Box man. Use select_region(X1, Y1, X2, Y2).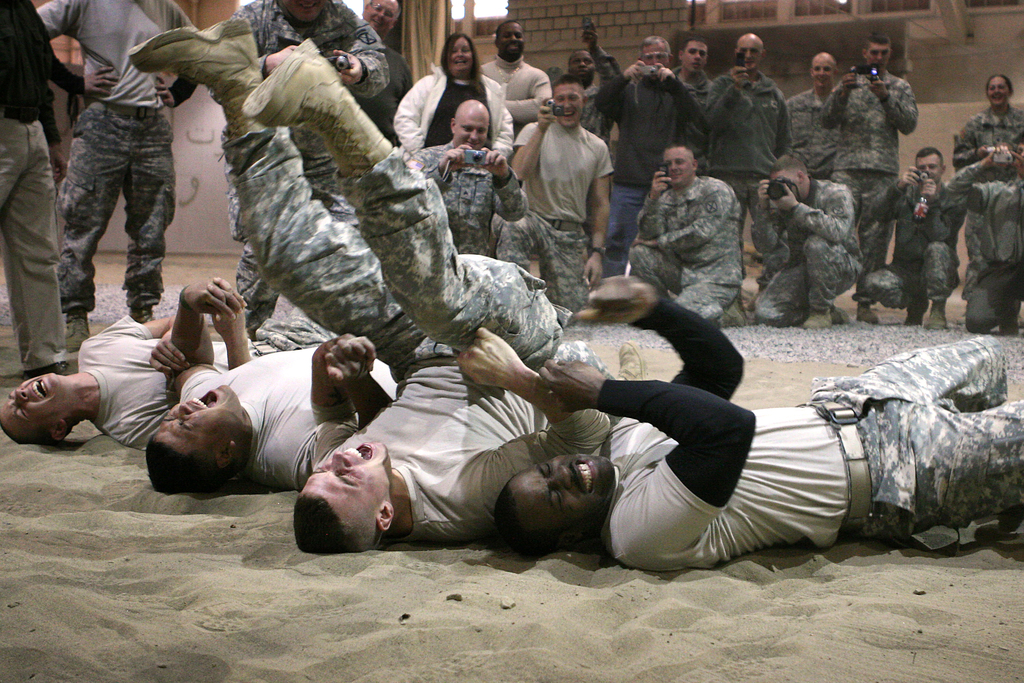
select_region(512, 79, 624, 269).
